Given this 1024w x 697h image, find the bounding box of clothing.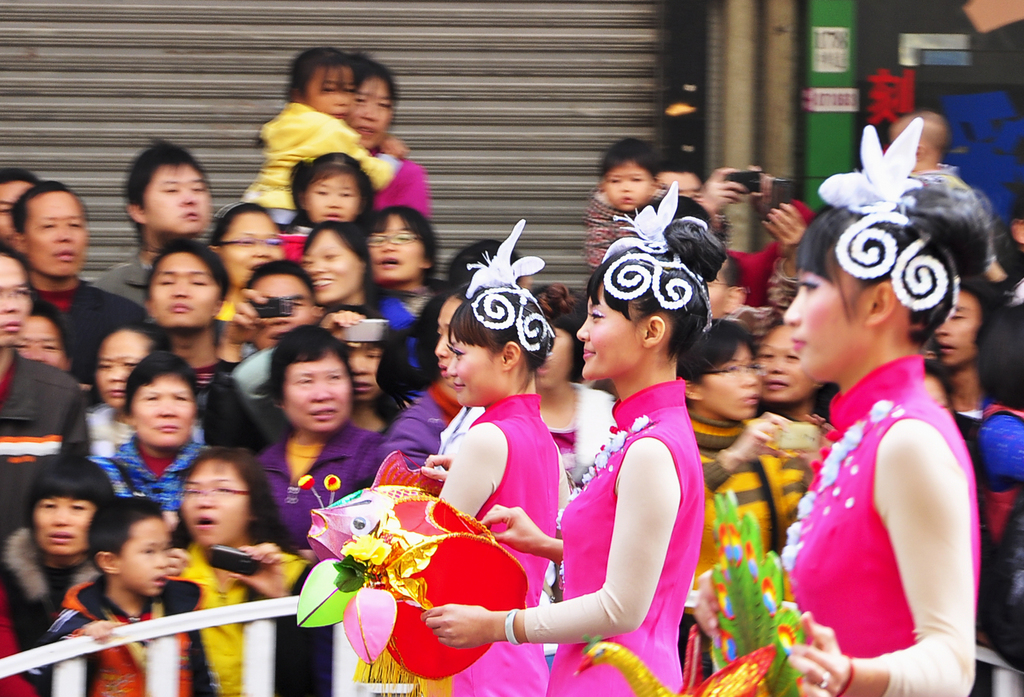
region(158, 545, 312, 694).
